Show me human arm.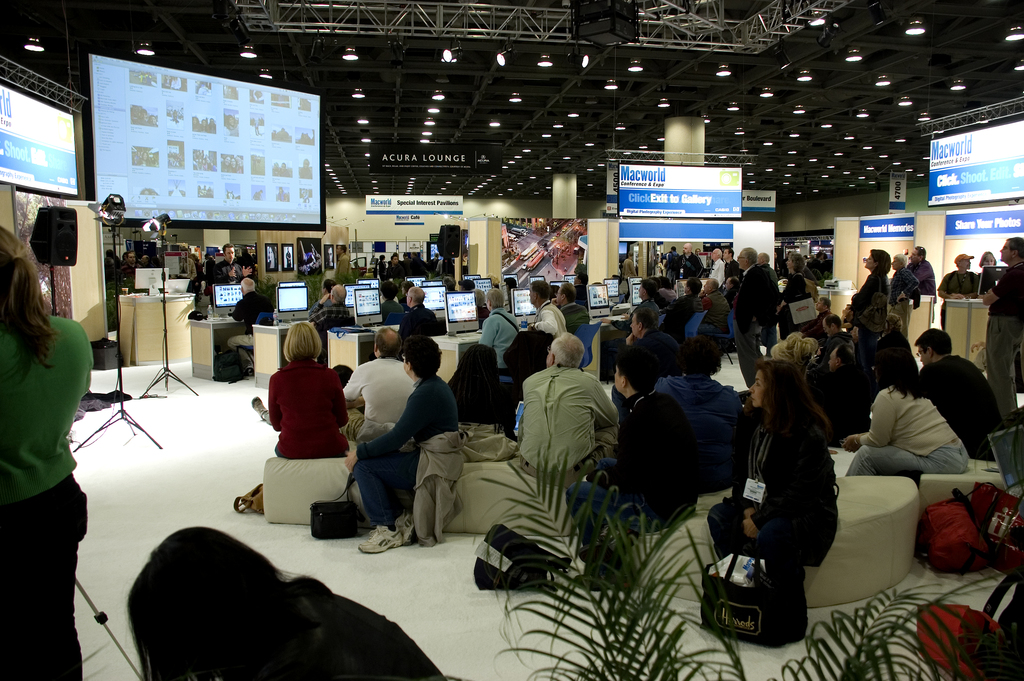
human arm is here: left=527, top=311, right=557, bottom=336.
